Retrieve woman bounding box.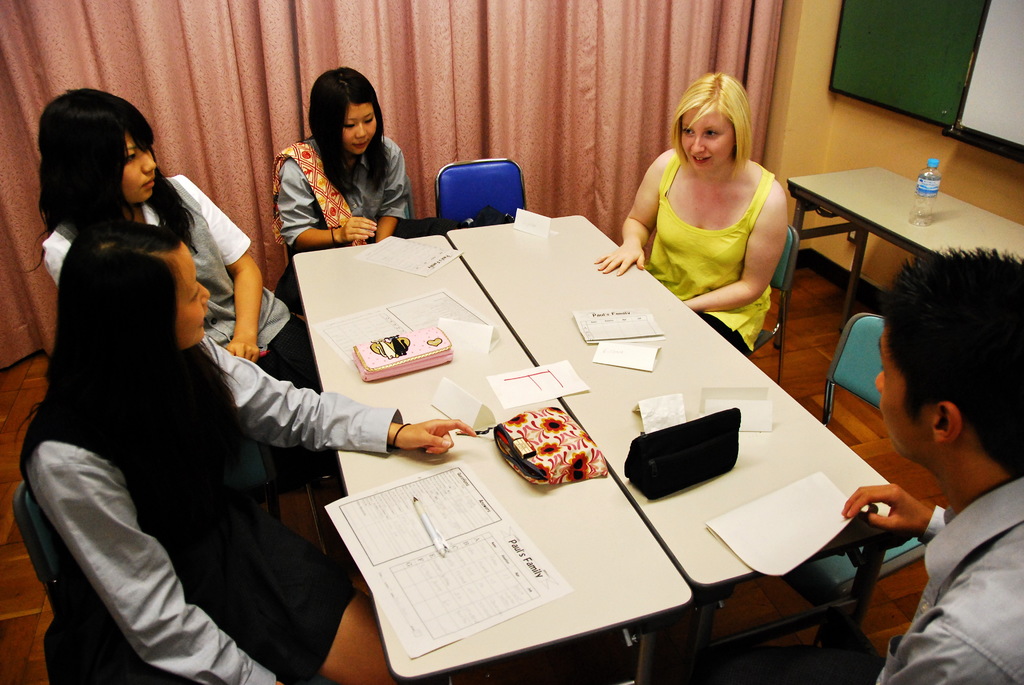
Bounding box: 272/61/436/315.
